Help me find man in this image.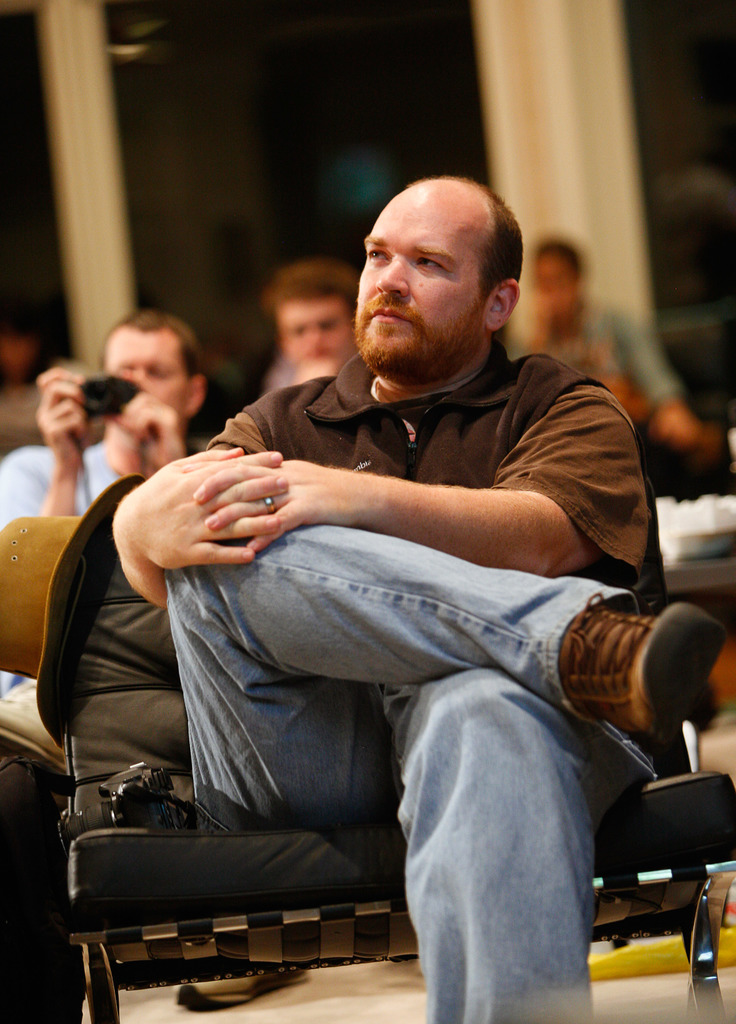
Found it: bbox(252, 252, 371, 385).
